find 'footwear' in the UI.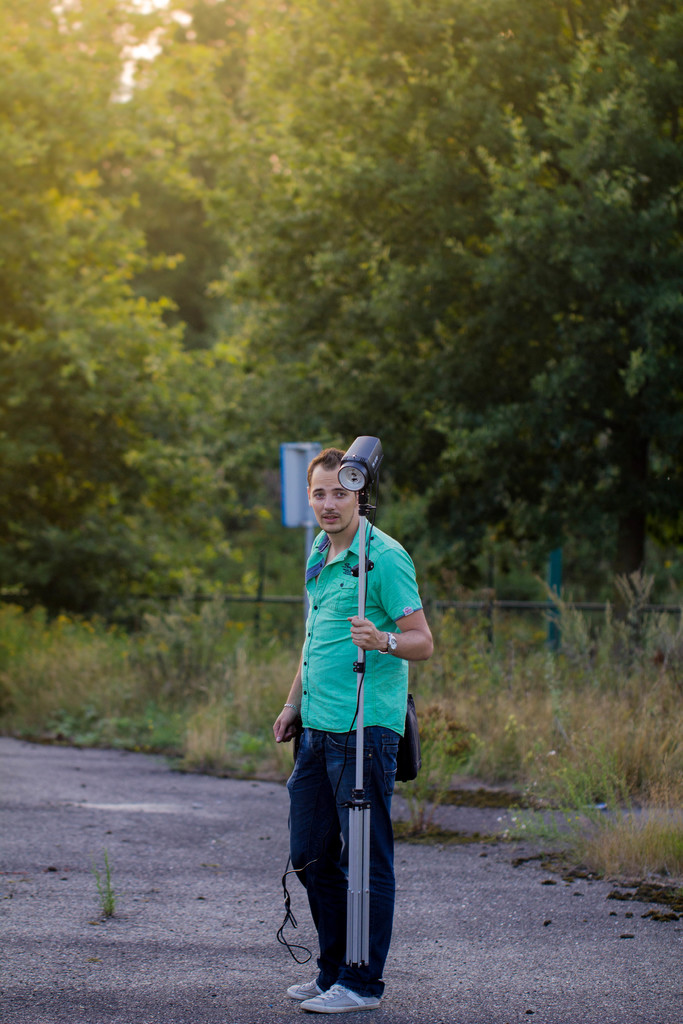
UI element at pyautogui.locateOnScreen(284, 975, 322, 1002).
